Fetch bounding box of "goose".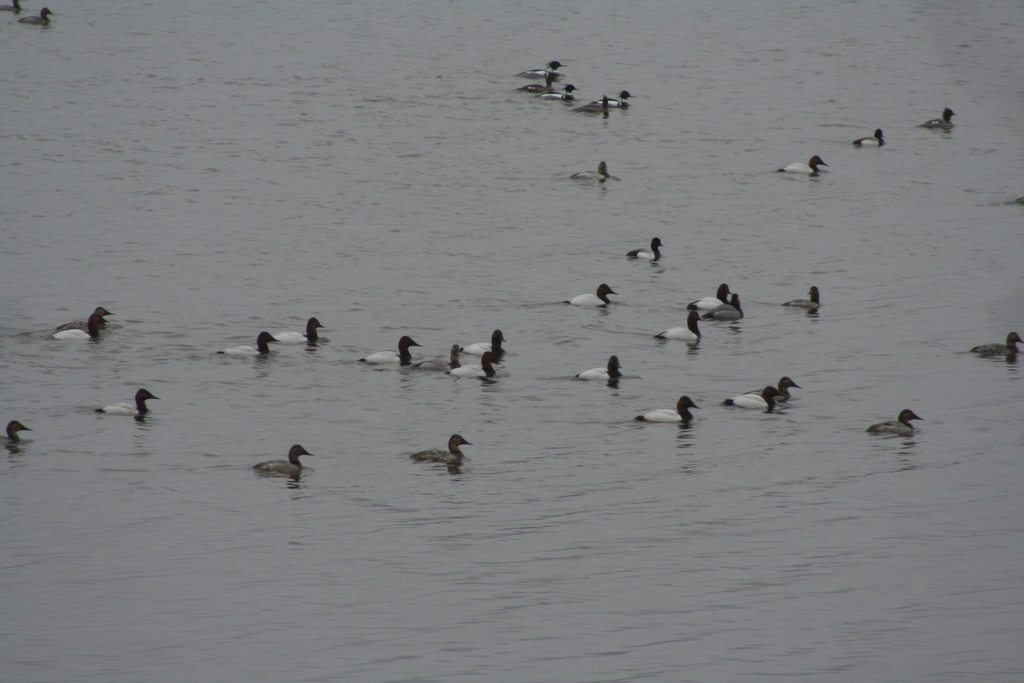
Bbox: rect(628, 238, 666, 262).
